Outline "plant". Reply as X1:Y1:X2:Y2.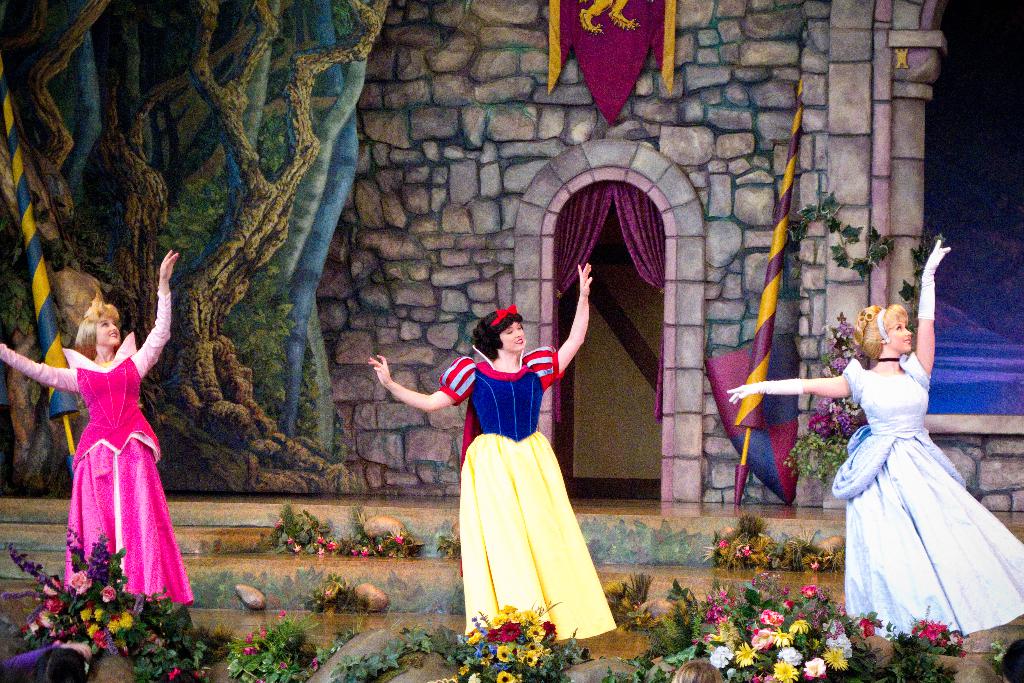
598:568:657:623.
